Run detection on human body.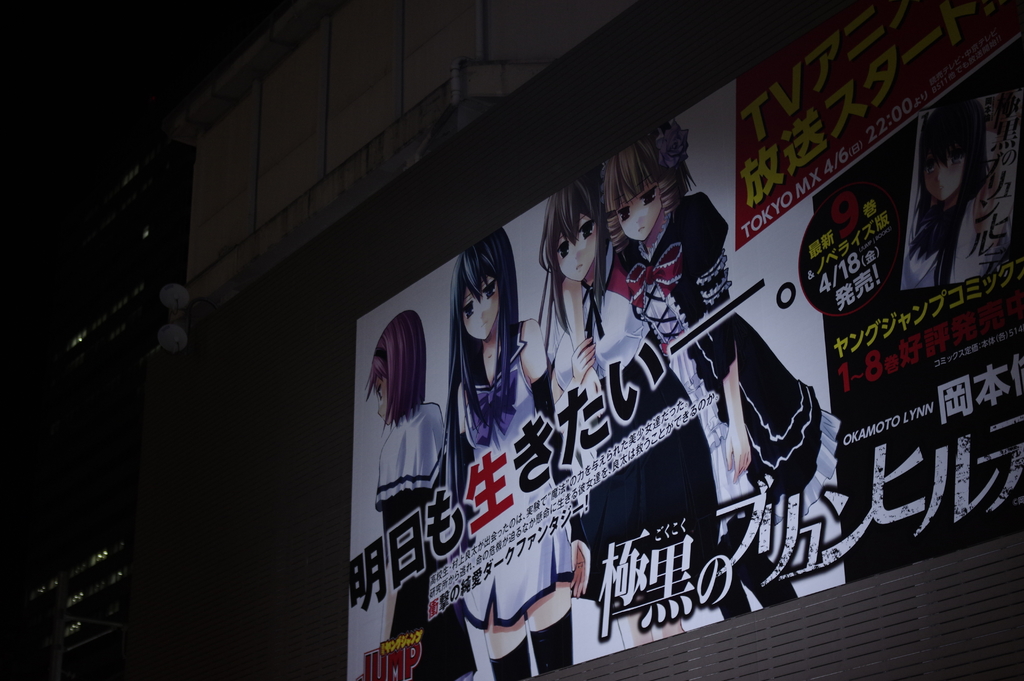
Result: <box>541,270,714,592</box>.
